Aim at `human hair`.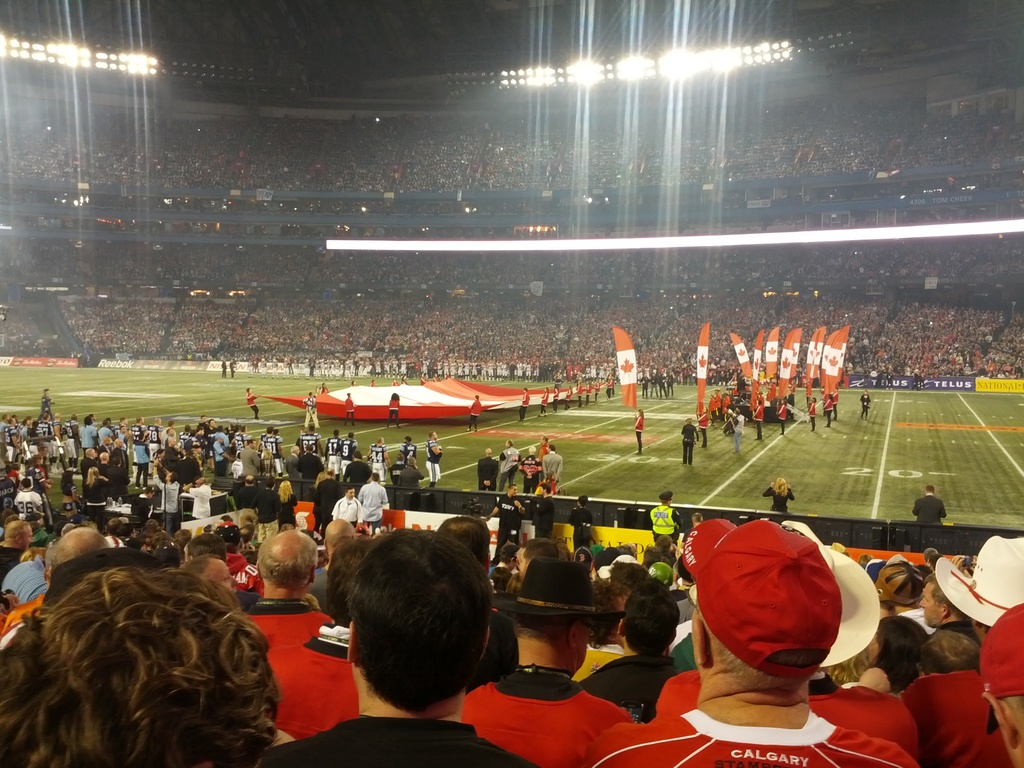
Aimed at BBox(344, 527, 495, 713).
